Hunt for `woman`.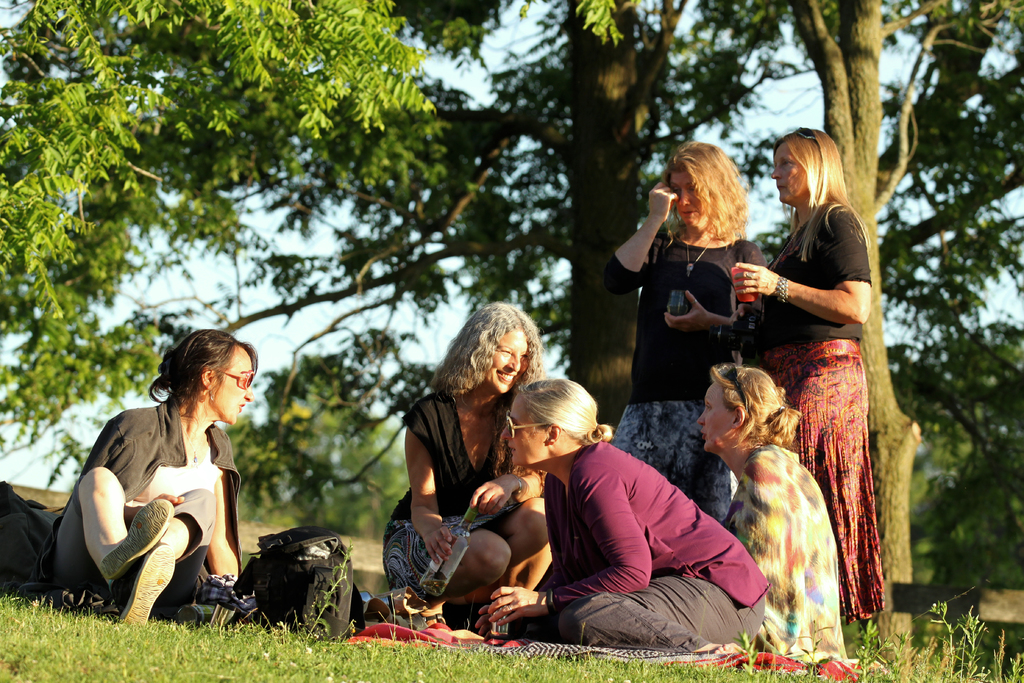
Hunted down at <region>477, 381, 769, 650</region>.
